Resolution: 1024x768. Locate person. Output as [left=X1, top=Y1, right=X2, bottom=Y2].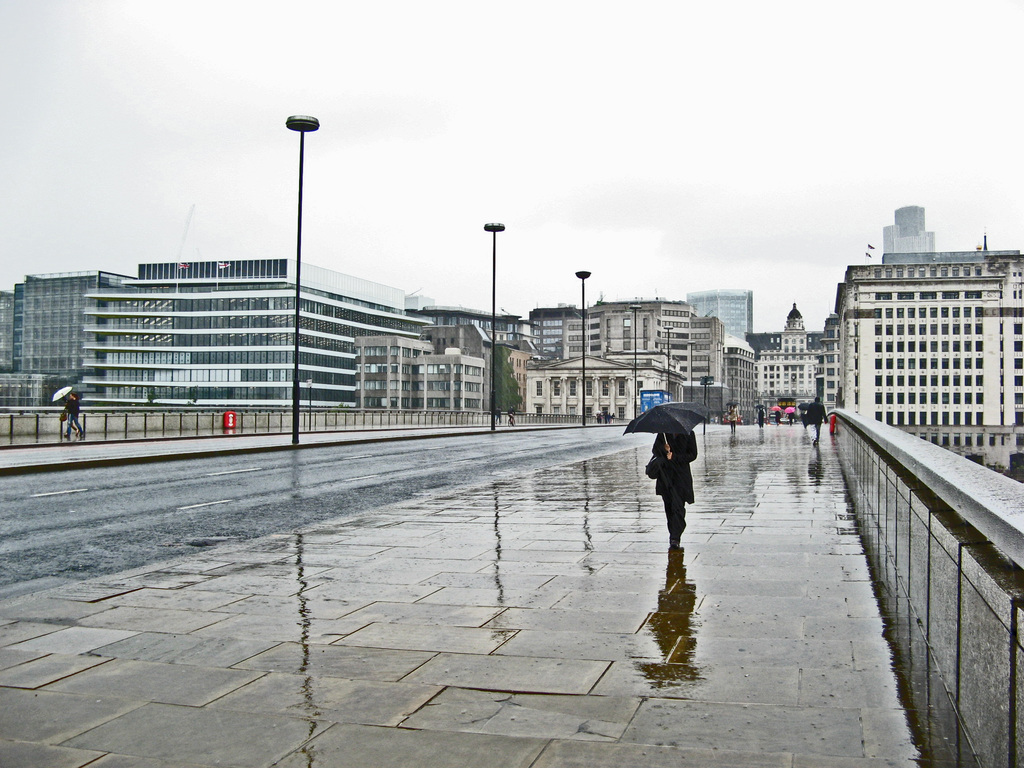
[left=62, top=388, right=86, bottom=444].
